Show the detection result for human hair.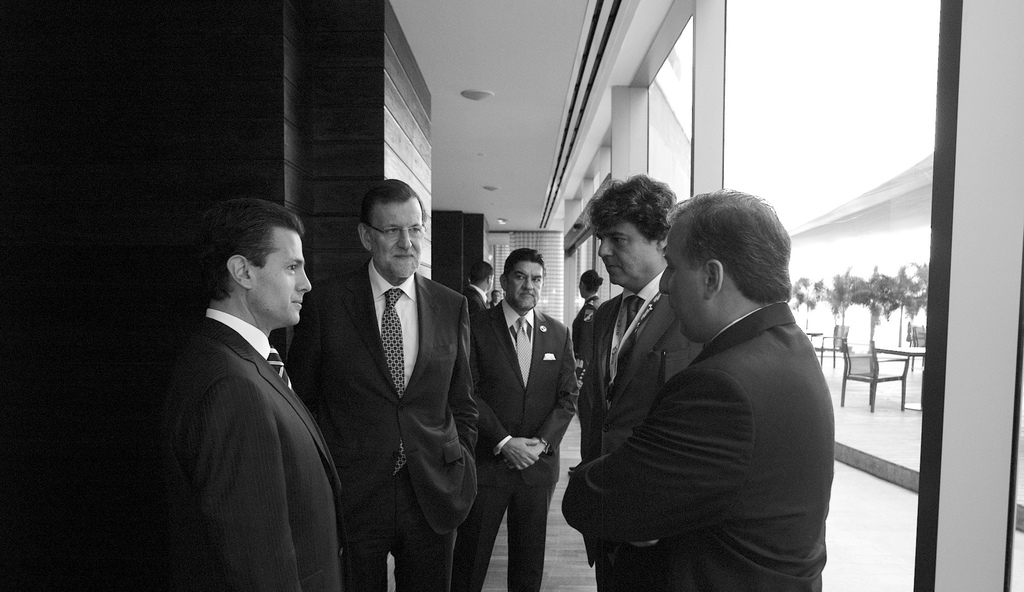
360,176,427,224.
